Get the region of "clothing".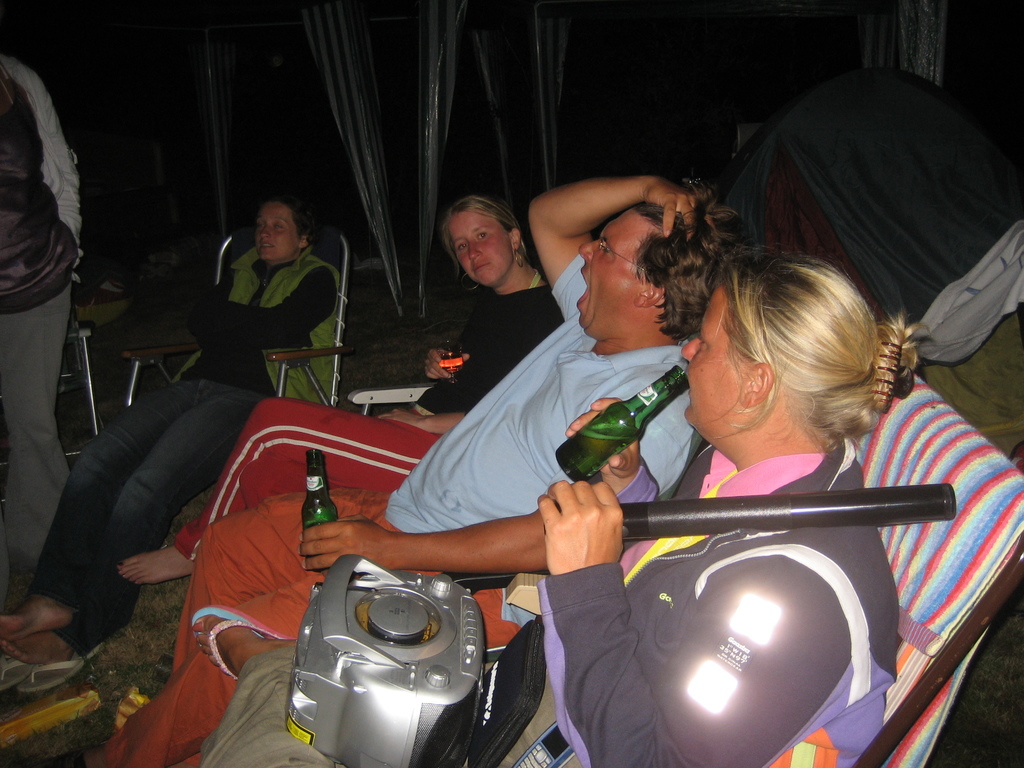
locate(22, 233, 334, 639).
